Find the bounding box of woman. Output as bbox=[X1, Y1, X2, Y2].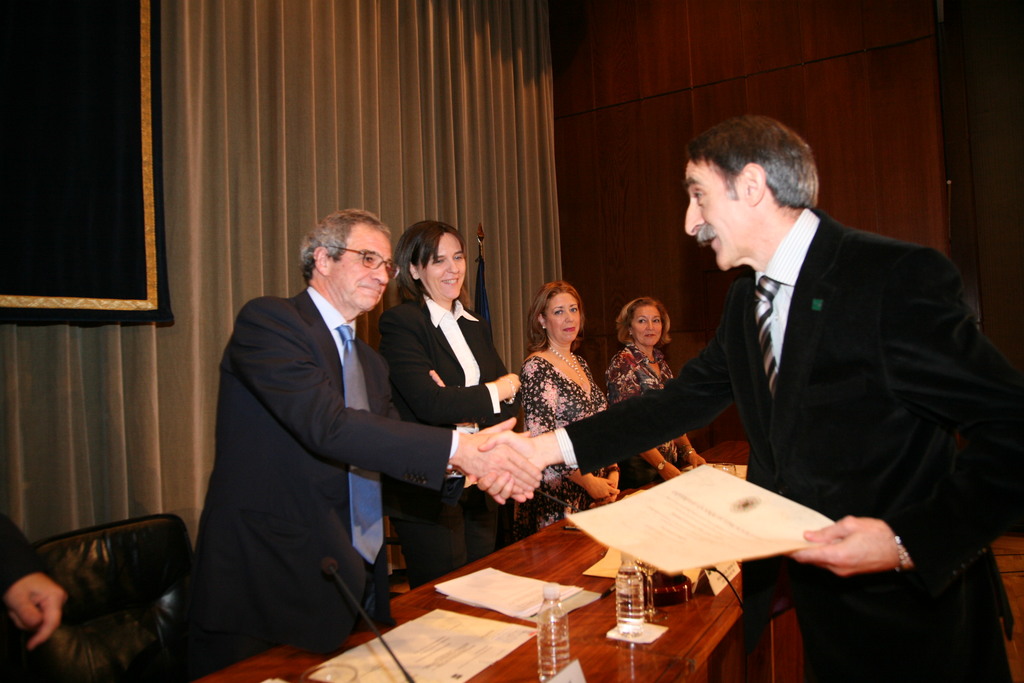
bbox=[374, 218, 524, 590].
